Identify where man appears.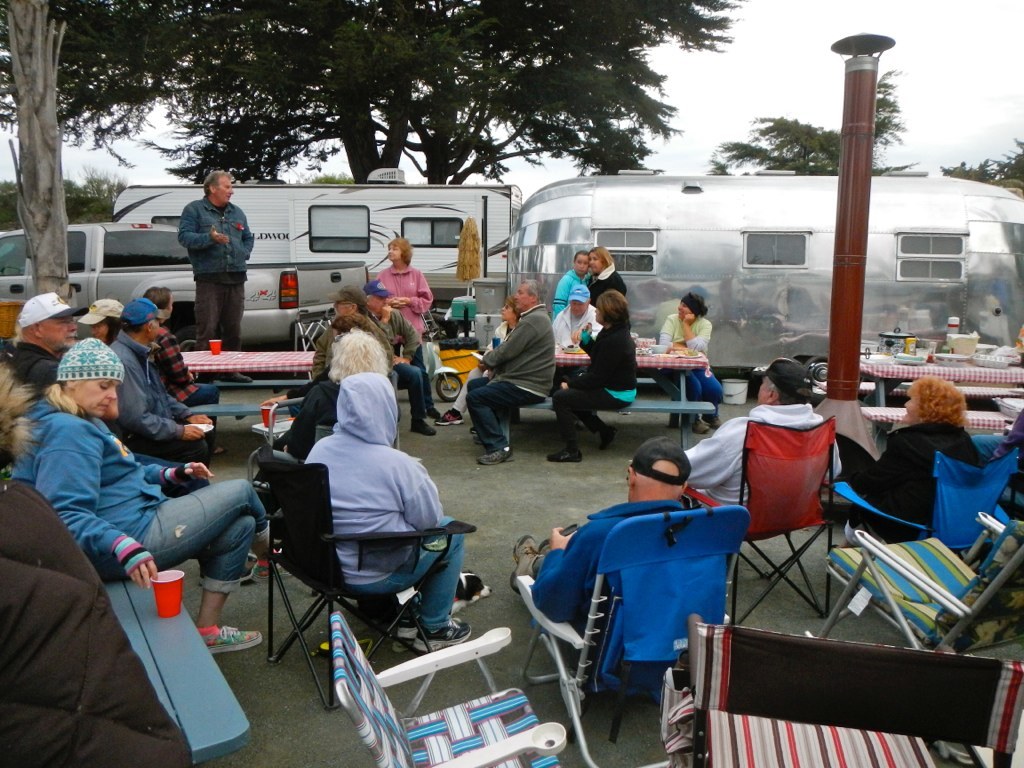
Appears at crop(8, 289, 93, 394).
